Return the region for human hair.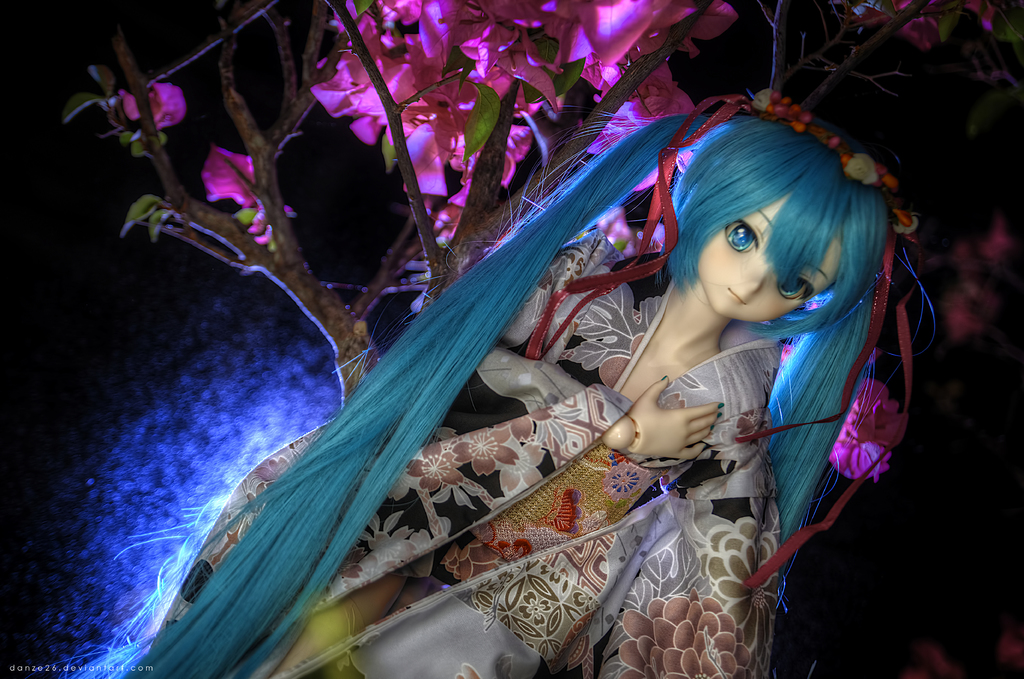
[left=54, top=85, right=924, bottom=676].
